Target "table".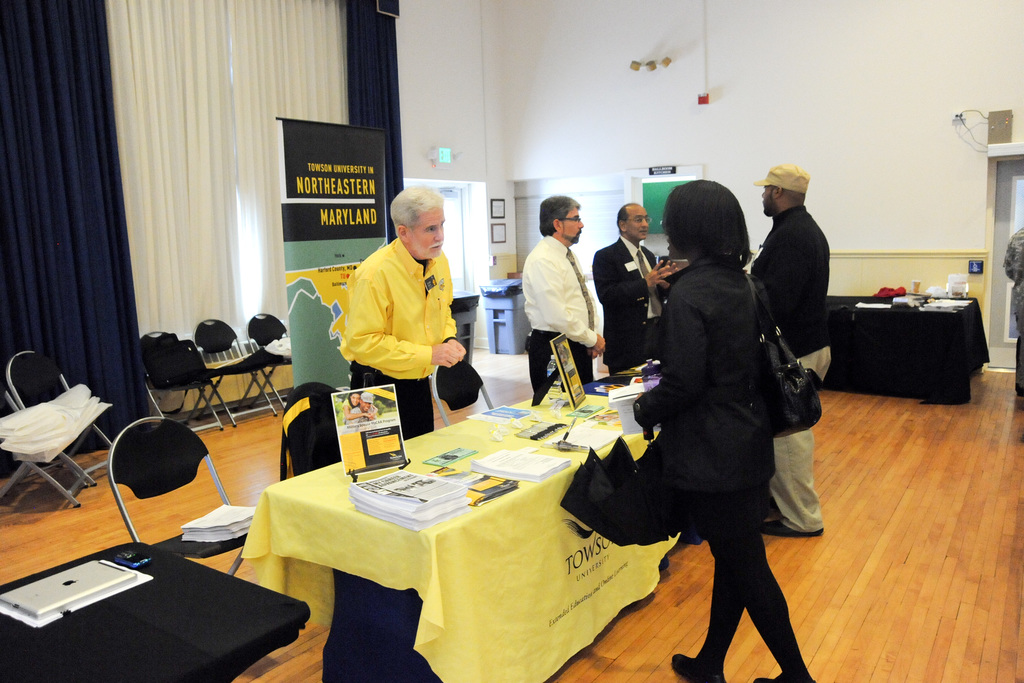
Target region: <region>0, 540, 304, 682</region>.
